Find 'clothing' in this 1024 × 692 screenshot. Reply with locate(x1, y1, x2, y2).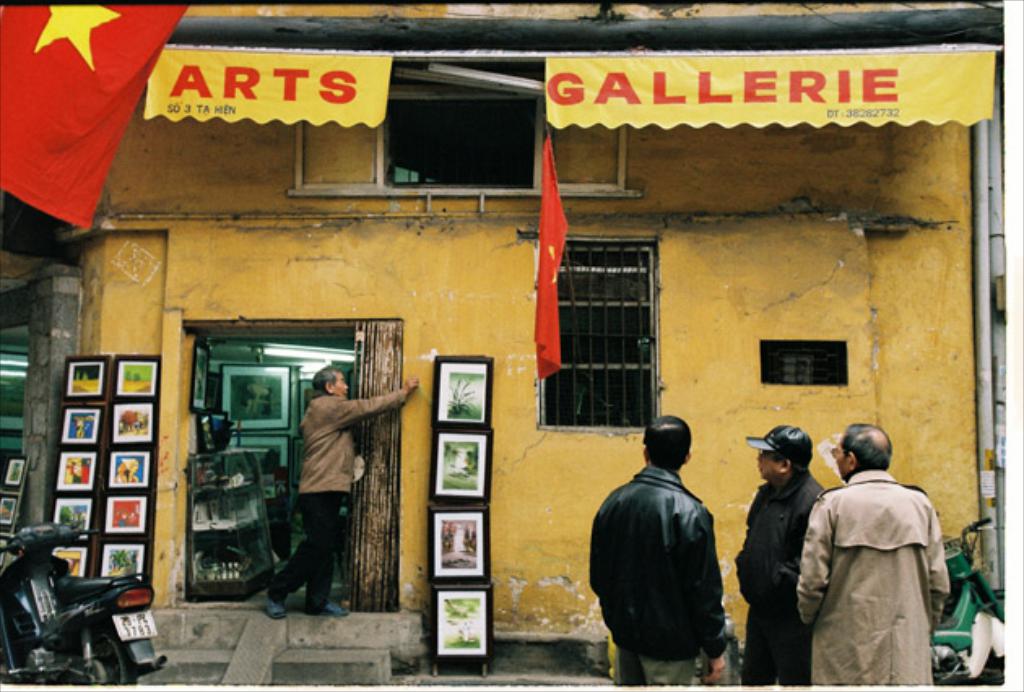
locate(265, 487, 341, 606).
